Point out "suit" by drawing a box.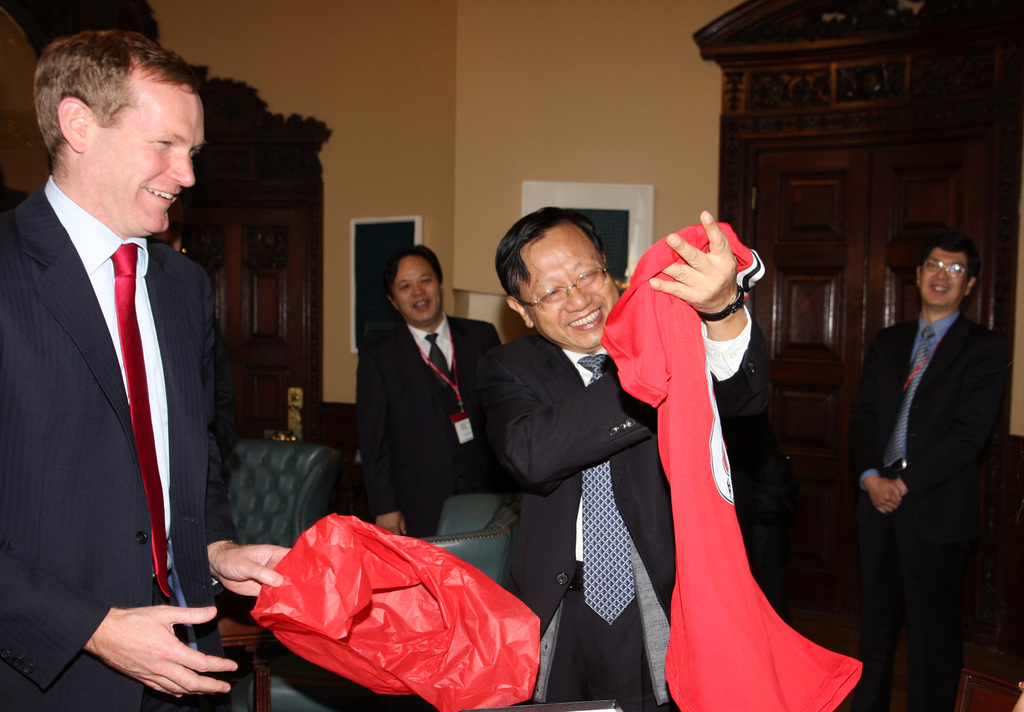
[x1=0, y1=175, x2=240, y2=711].
